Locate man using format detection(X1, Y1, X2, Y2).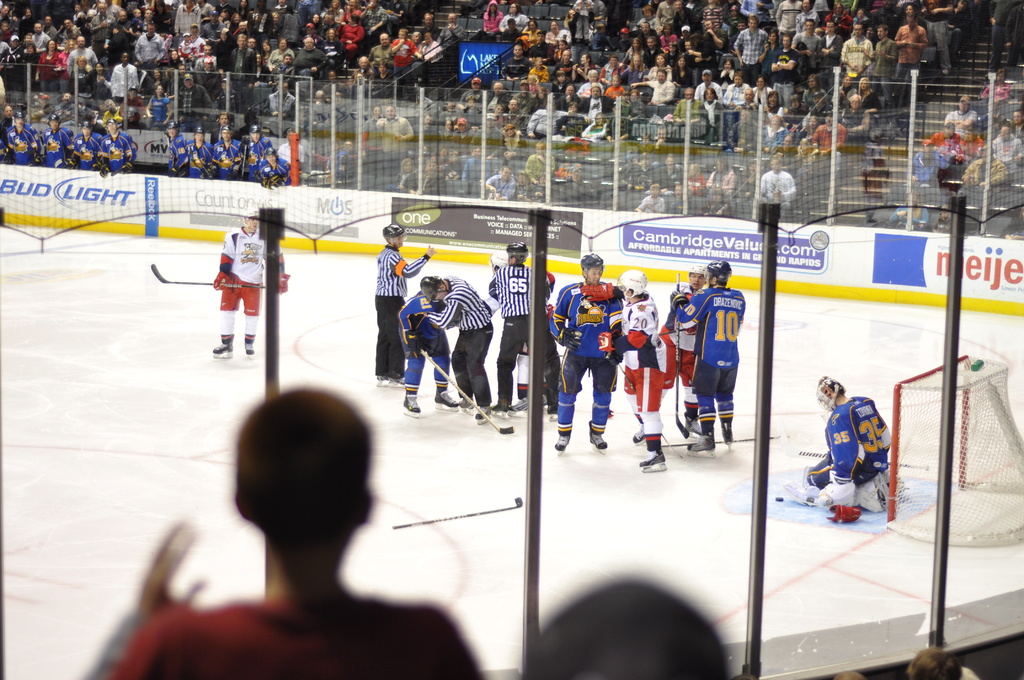
detection(621, 153, 653, 192).
